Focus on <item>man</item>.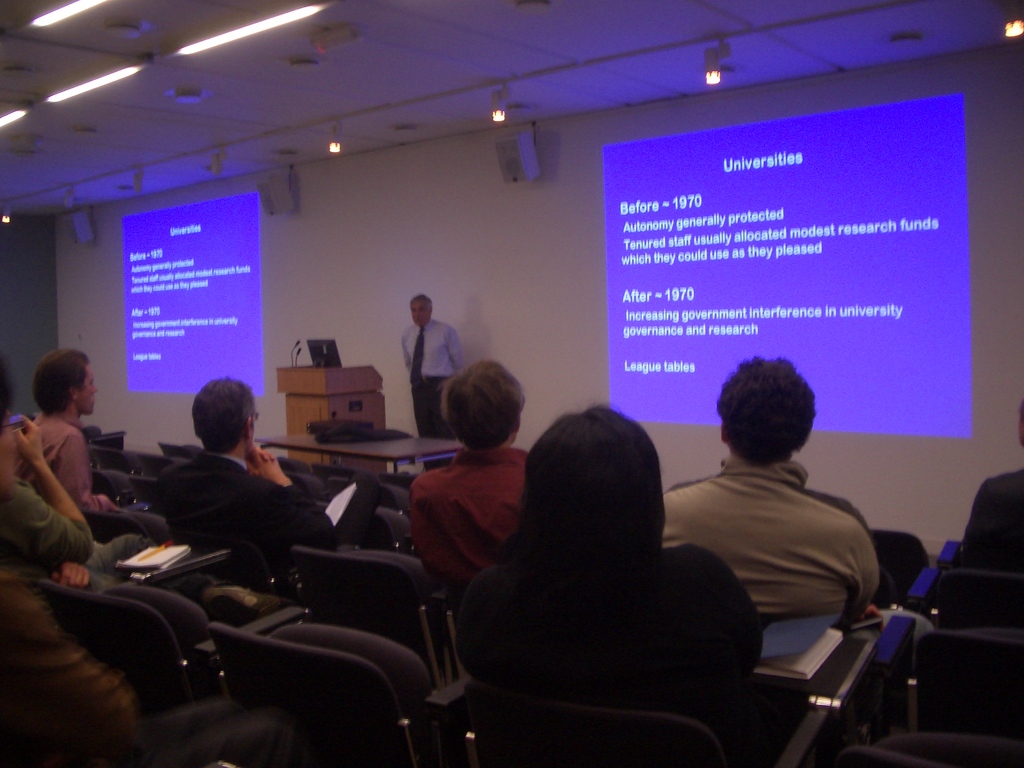
Focused at rect(660, 348, 897, 631).
